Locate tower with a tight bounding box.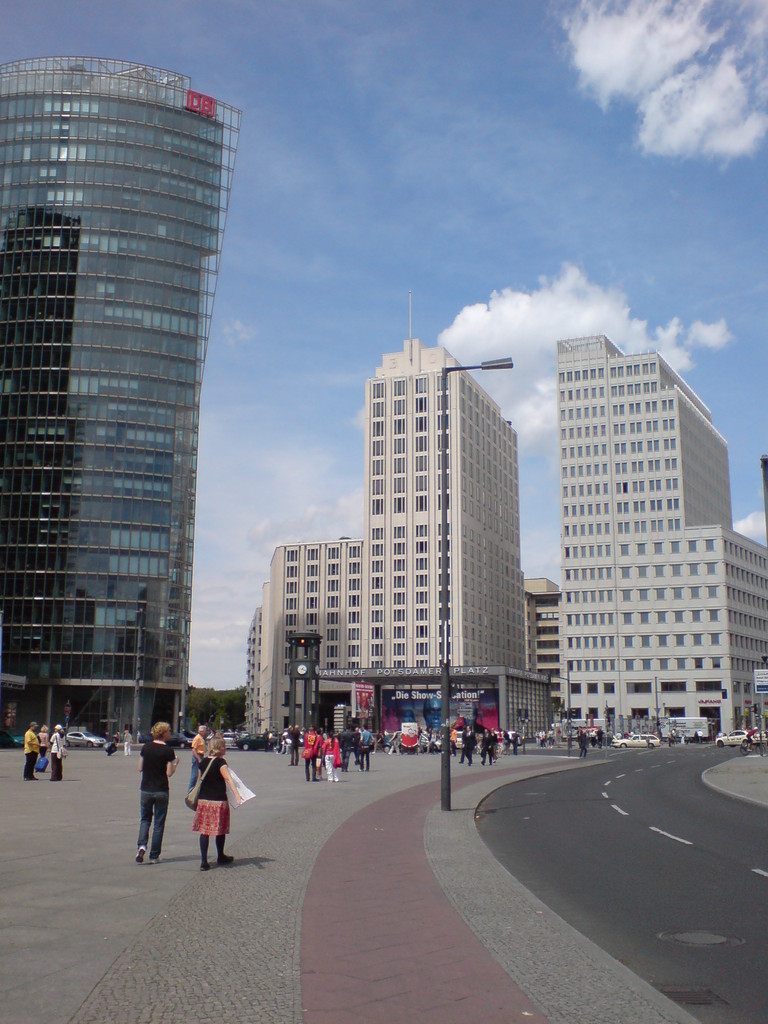
[241,284,565,722].
